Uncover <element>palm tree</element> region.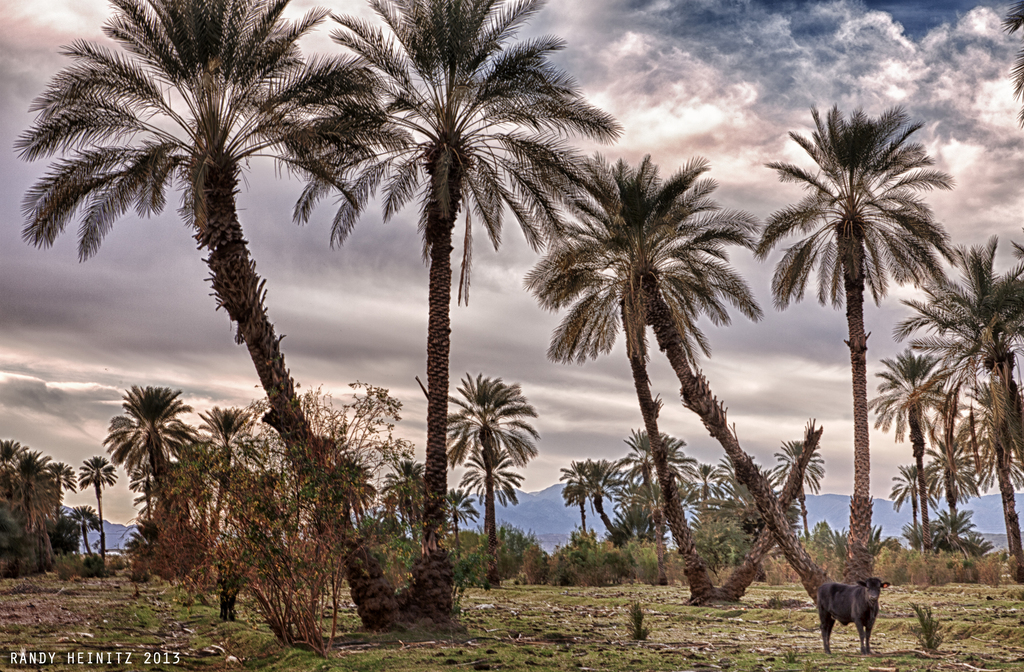
Uncovered: pyautogui.locateOnScreen(69, 504, 95, 560).
